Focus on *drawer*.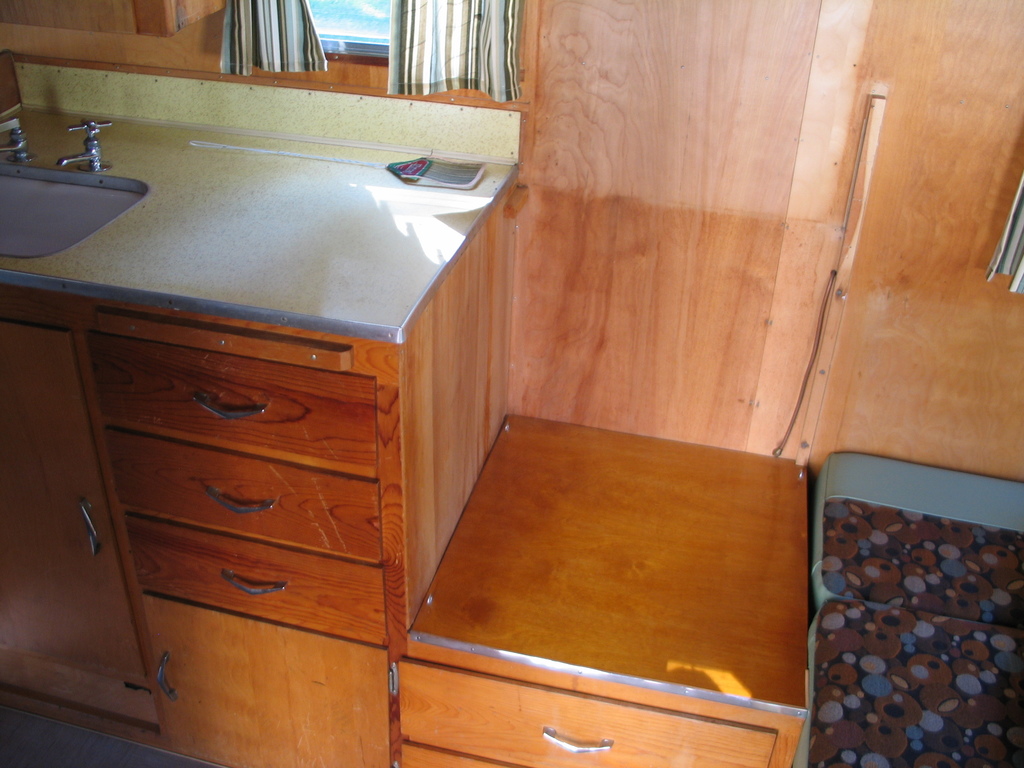
Focused at <region>124, 516, 387, 640</region>.
